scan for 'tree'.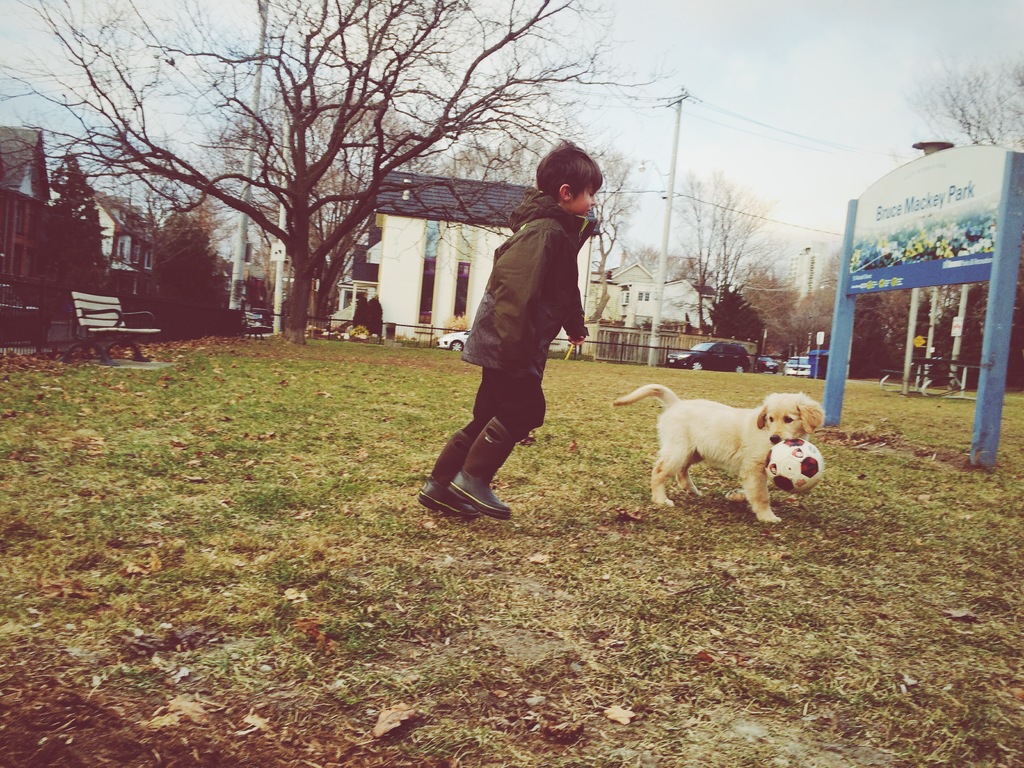
Scan result: [900, 56, 1023, 166].
